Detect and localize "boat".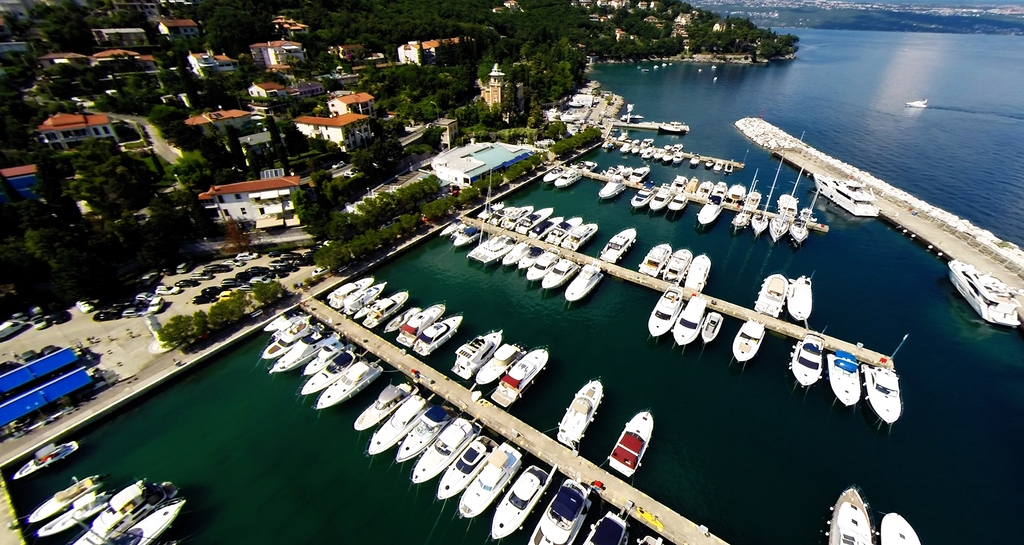
Localized at left=396, top=303, right=445, bottom=350.
